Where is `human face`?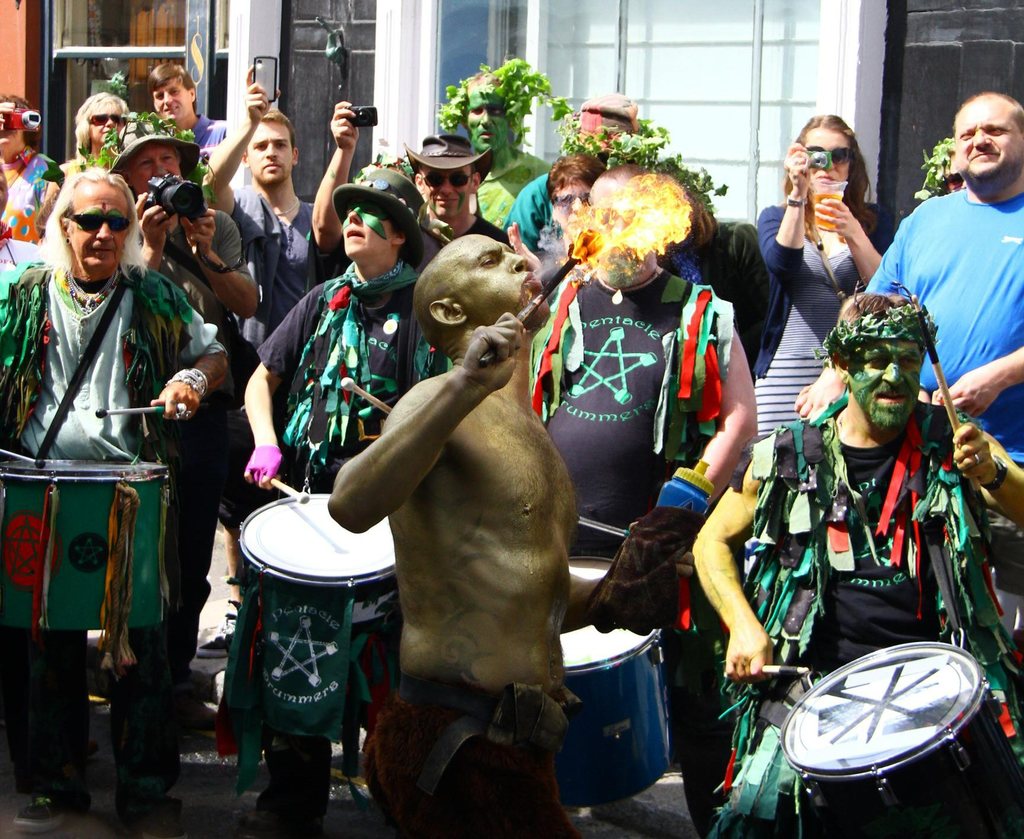
[343,200,390,255].
